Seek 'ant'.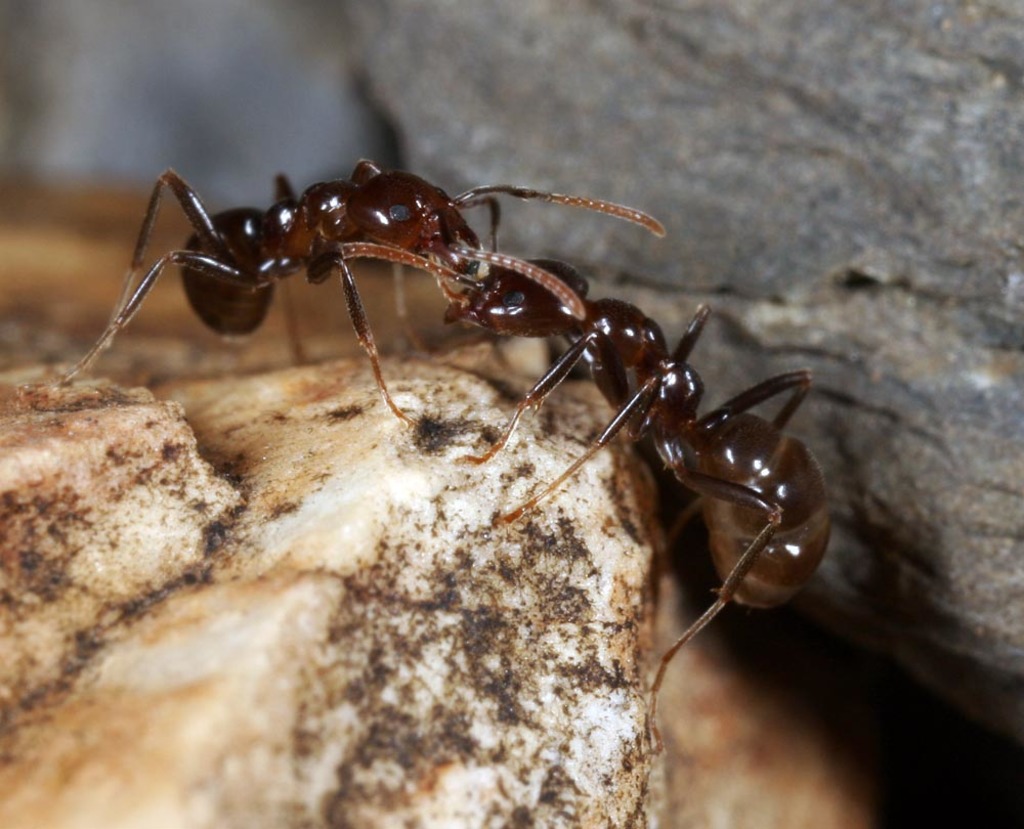
<box>65,171,664,424</box>.
